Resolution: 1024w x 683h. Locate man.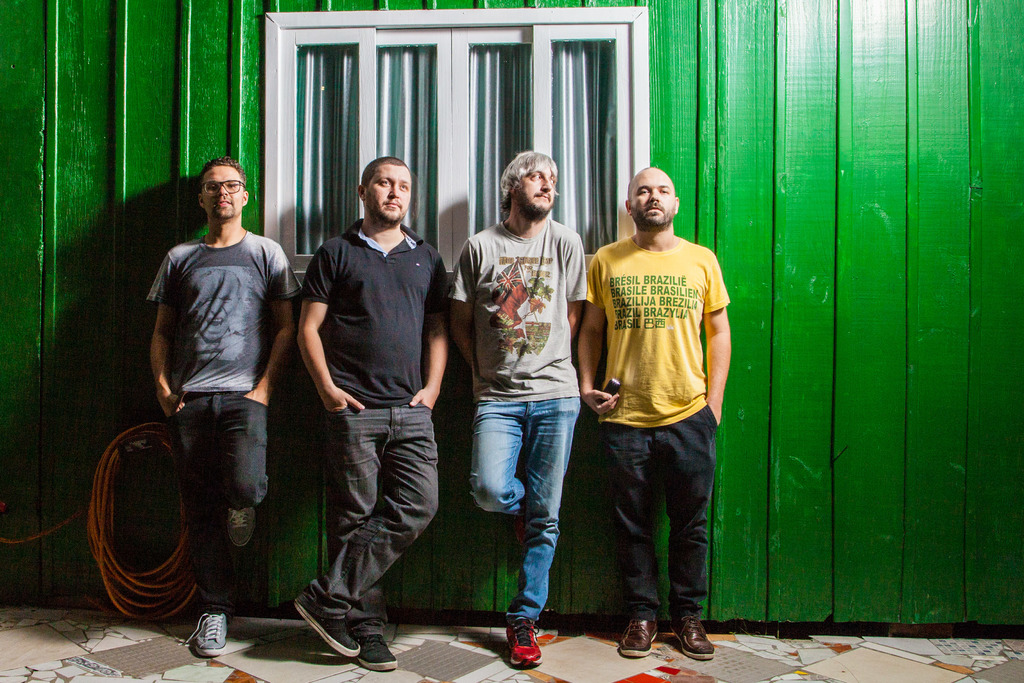
(left=295, top=152, right=460, bottom=677).
